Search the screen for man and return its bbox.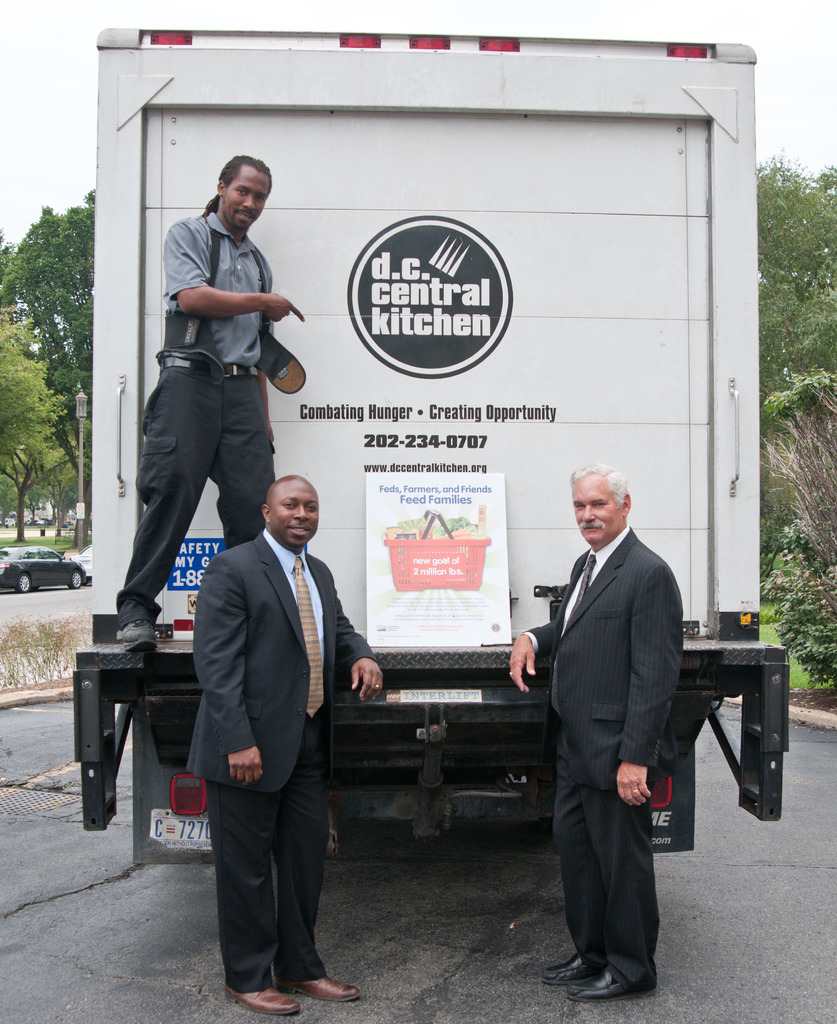
Found: (191, 474, 382, 1016).
